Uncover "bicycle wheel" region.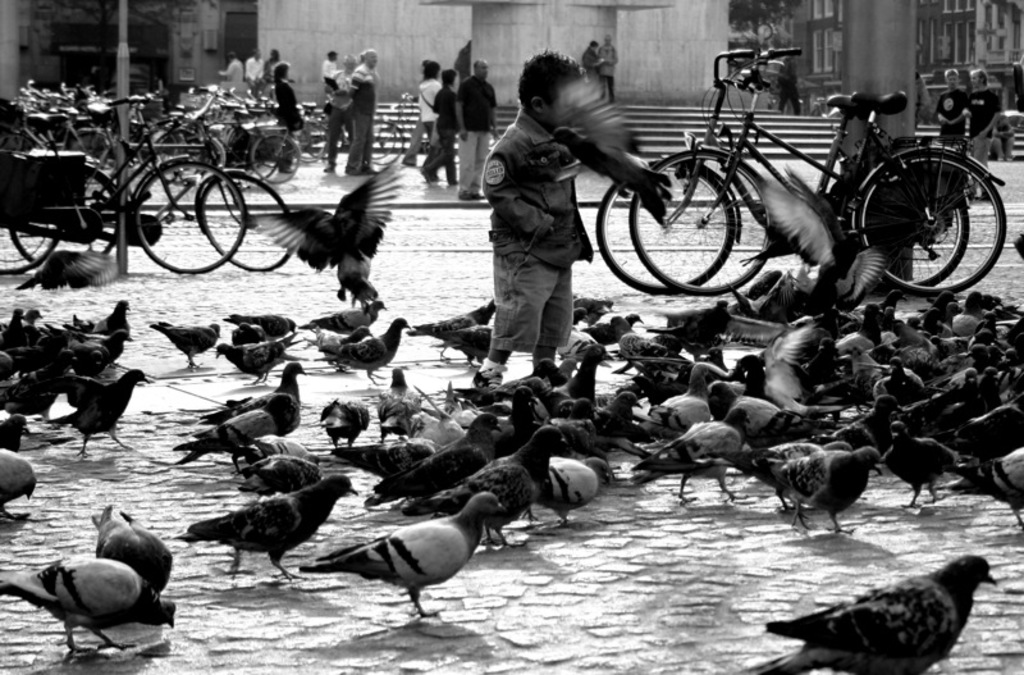
Uncovered: box(128, 159, 247, 279).
